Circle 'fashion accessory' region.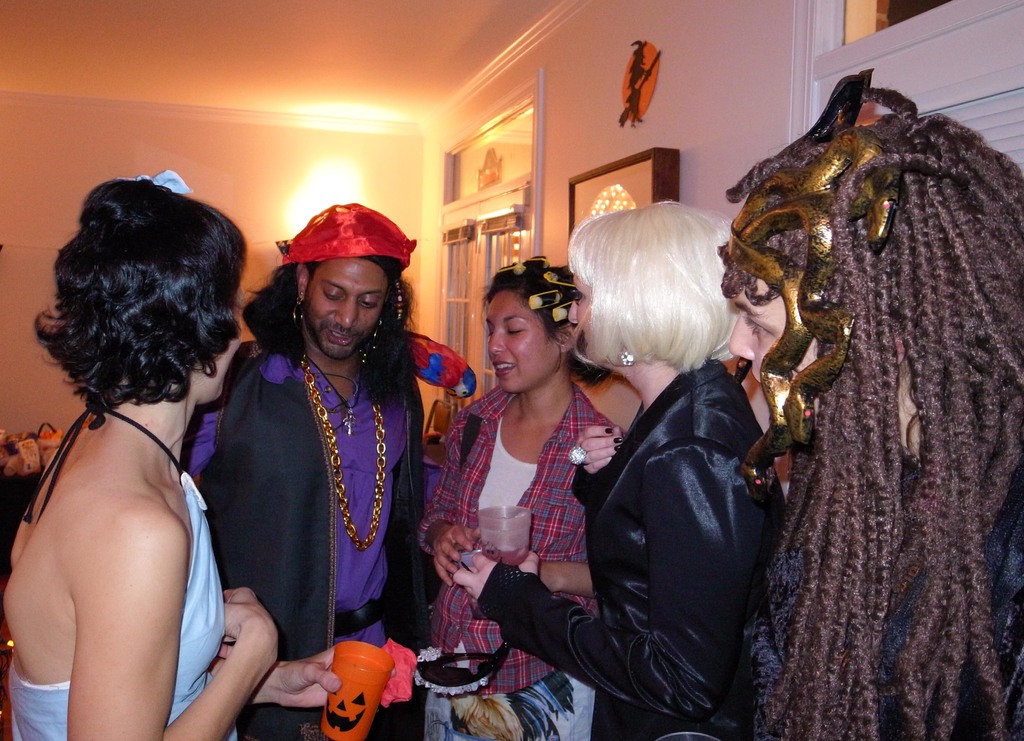
Region: [394, 279, 407, 325].
